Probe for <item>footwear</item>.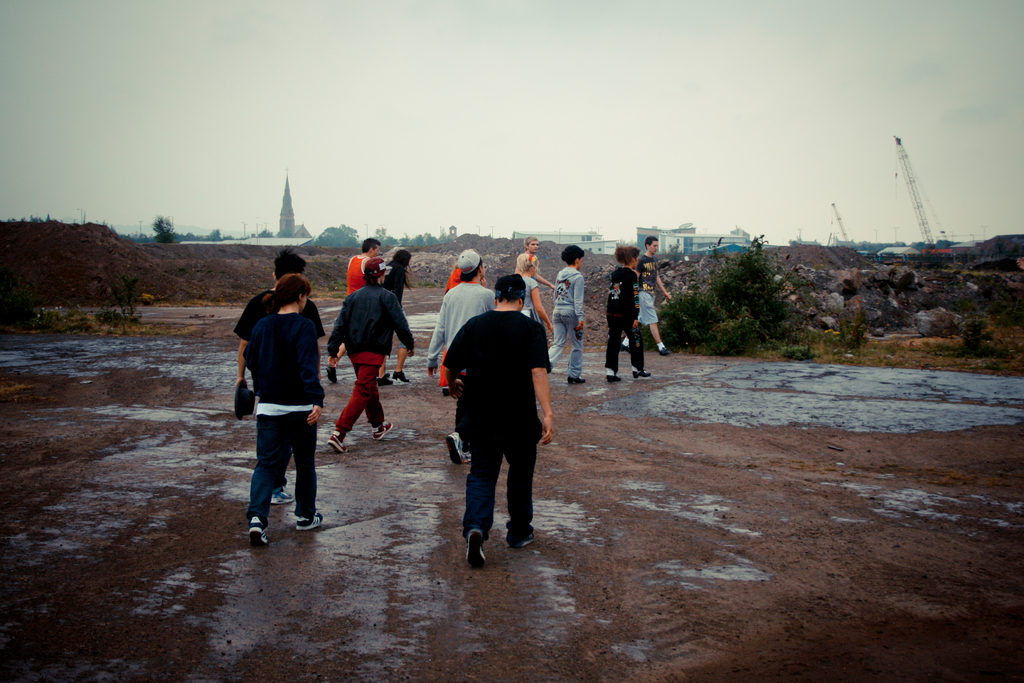
Probe result: x1=446, y1=430, x2=462, y2=465.
